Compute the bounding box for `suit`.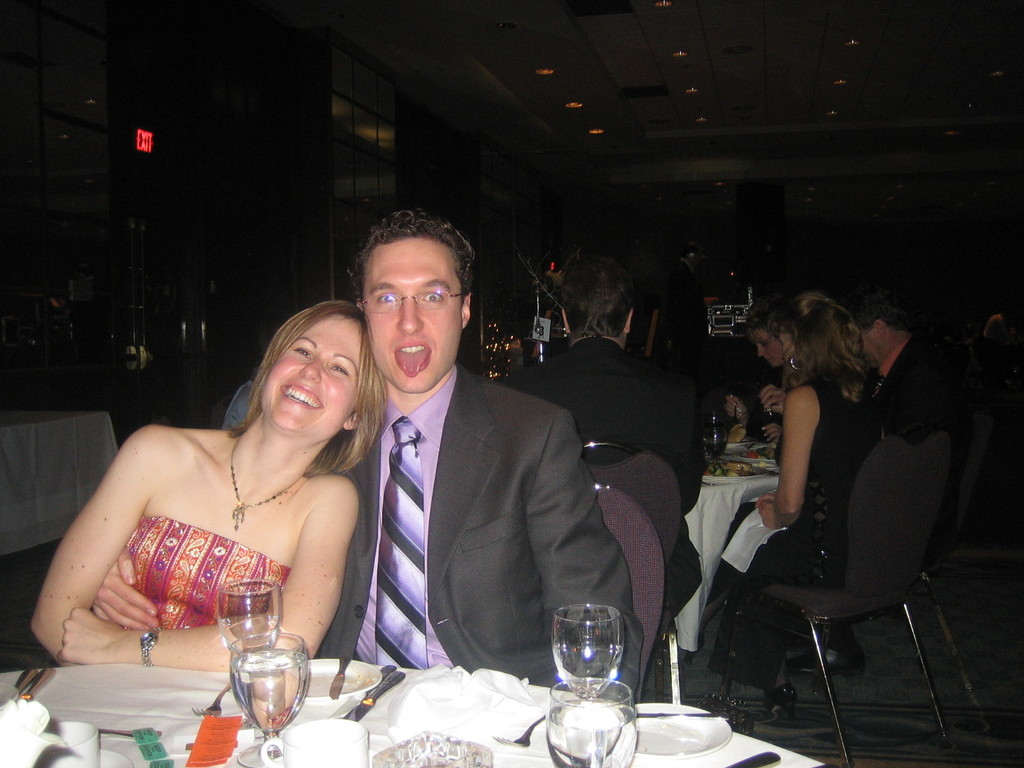
{"left": 314, "top": 366, "right": 643, "bottom": 714}.
